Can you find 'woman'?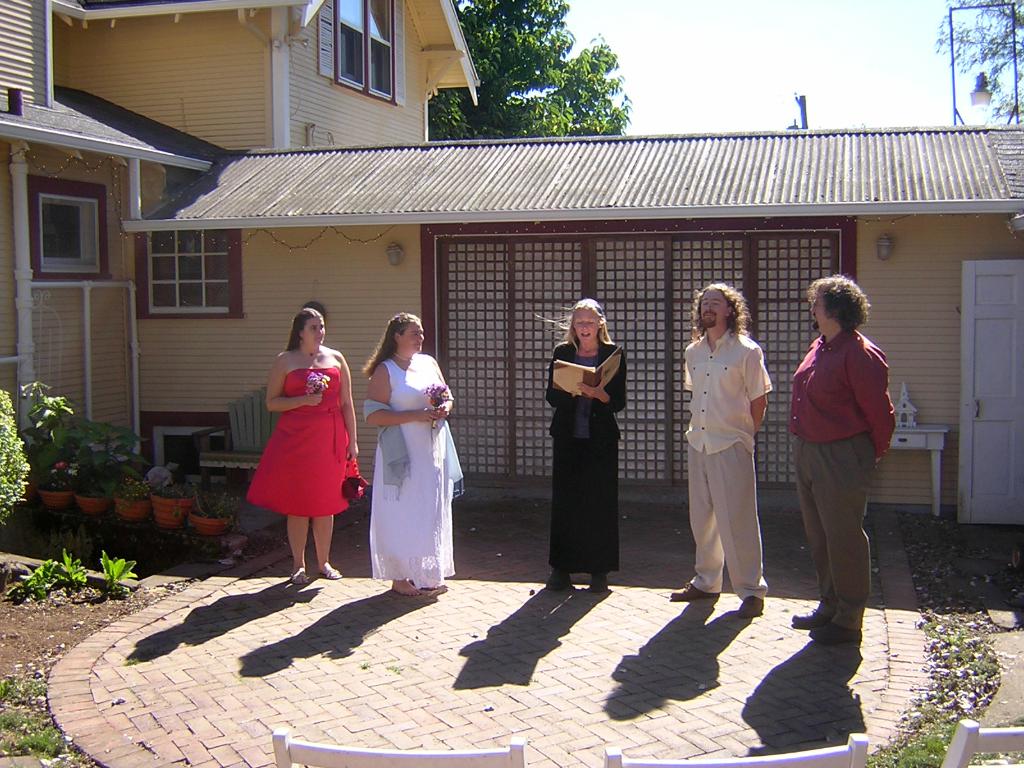
Yes, bounding box: x1=545 y1=298 x2=628 y2=596.
